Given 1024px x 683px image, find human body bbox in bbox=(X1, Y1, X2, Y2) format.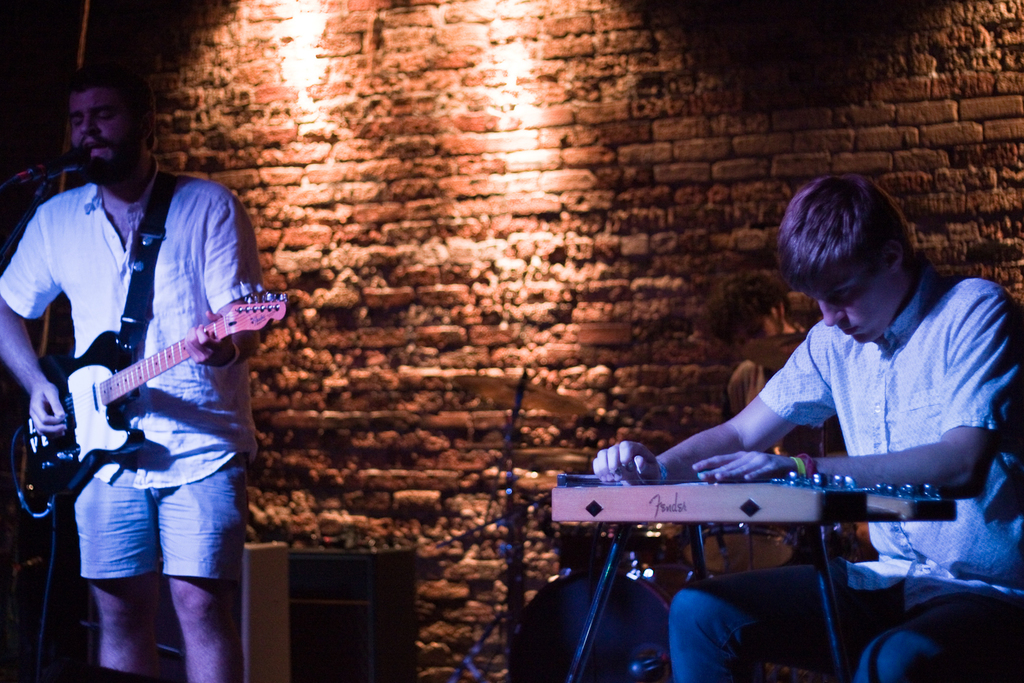
bbox=(587, 272, 1023, 682).
